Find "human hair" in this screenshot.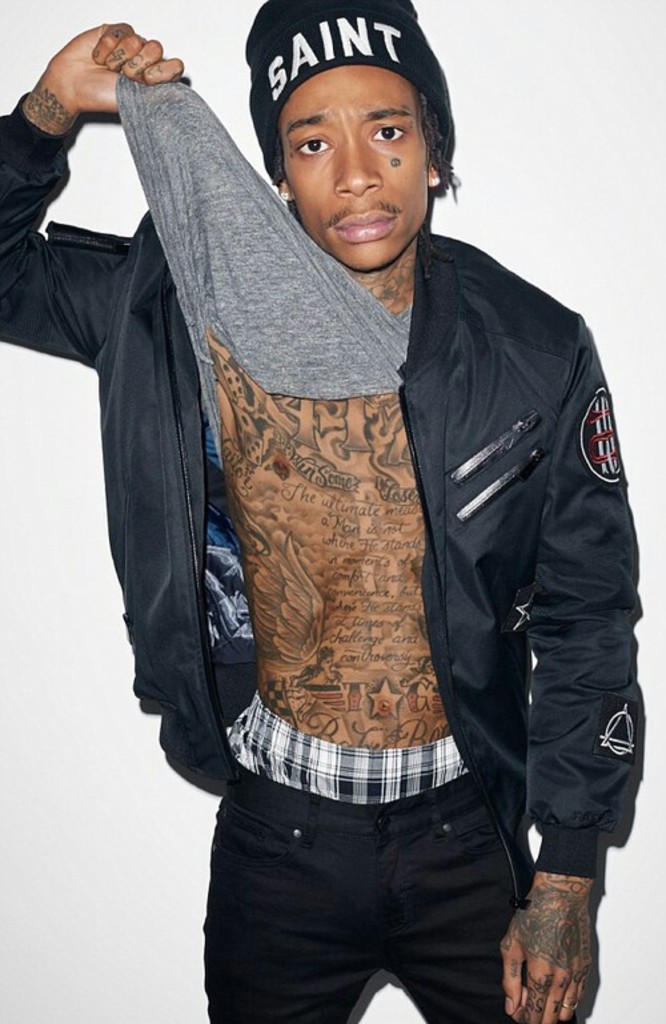
The bounding box for "human hair" is box=[417, 79, 458, 212].
